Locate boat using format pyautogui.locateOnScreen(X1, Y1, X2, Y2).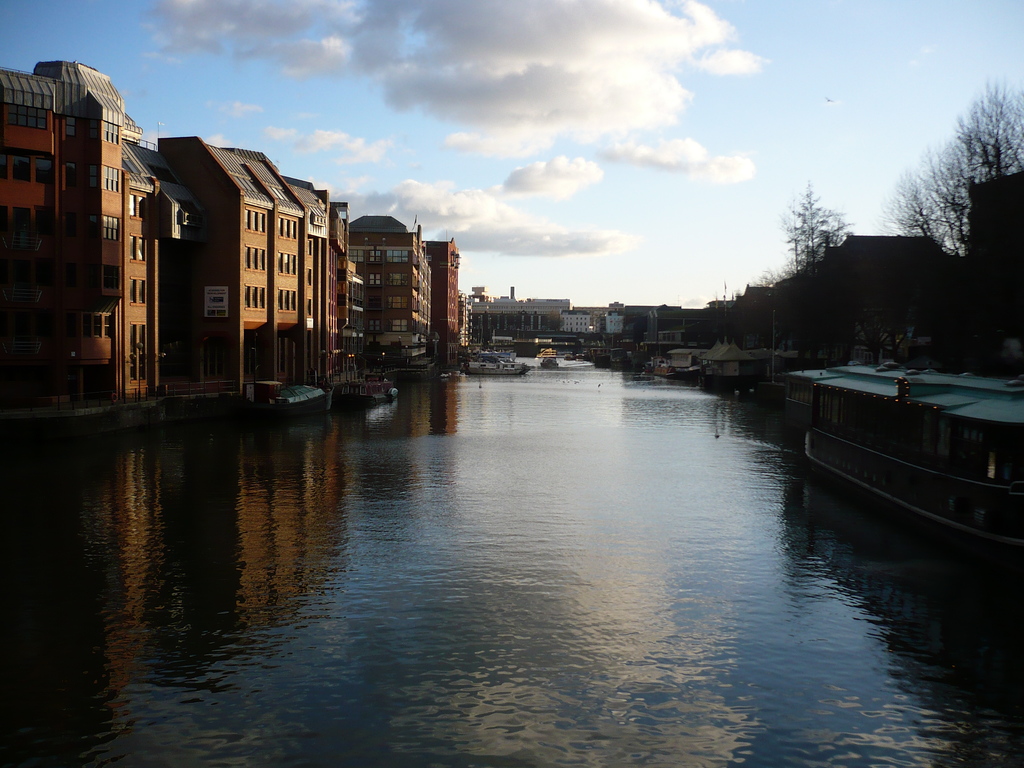
pyautogui.locateOnScreen(272, 380, 323, 410).
